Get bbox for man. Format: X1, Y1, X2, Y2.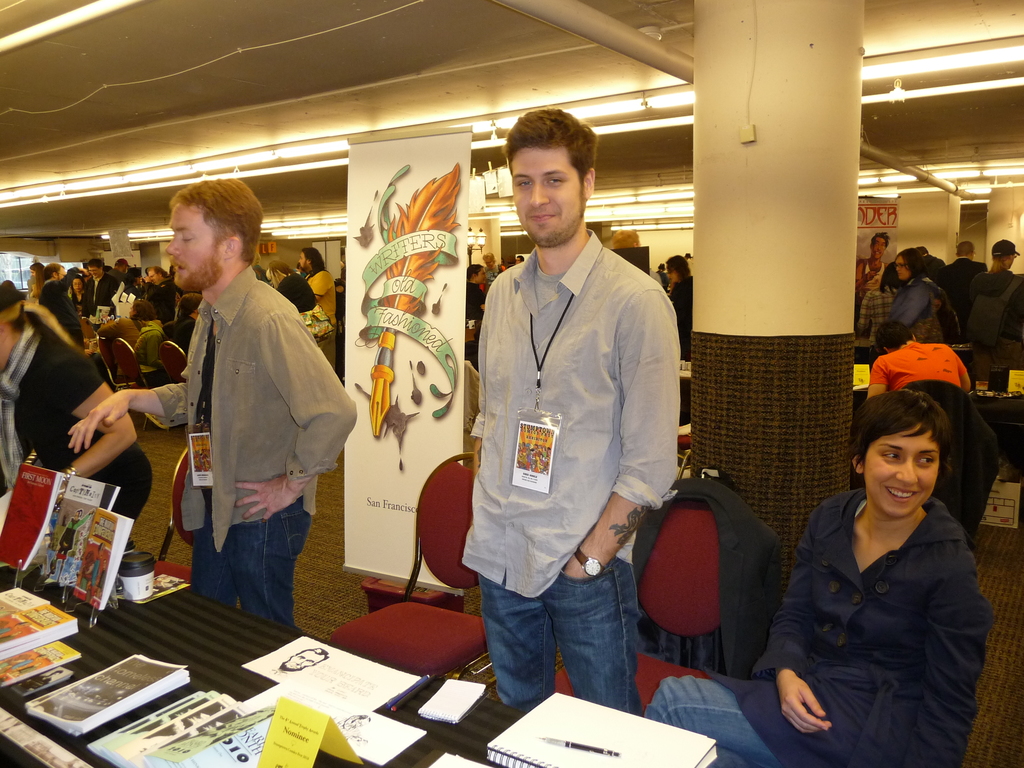
857, 232, 888, 294.
